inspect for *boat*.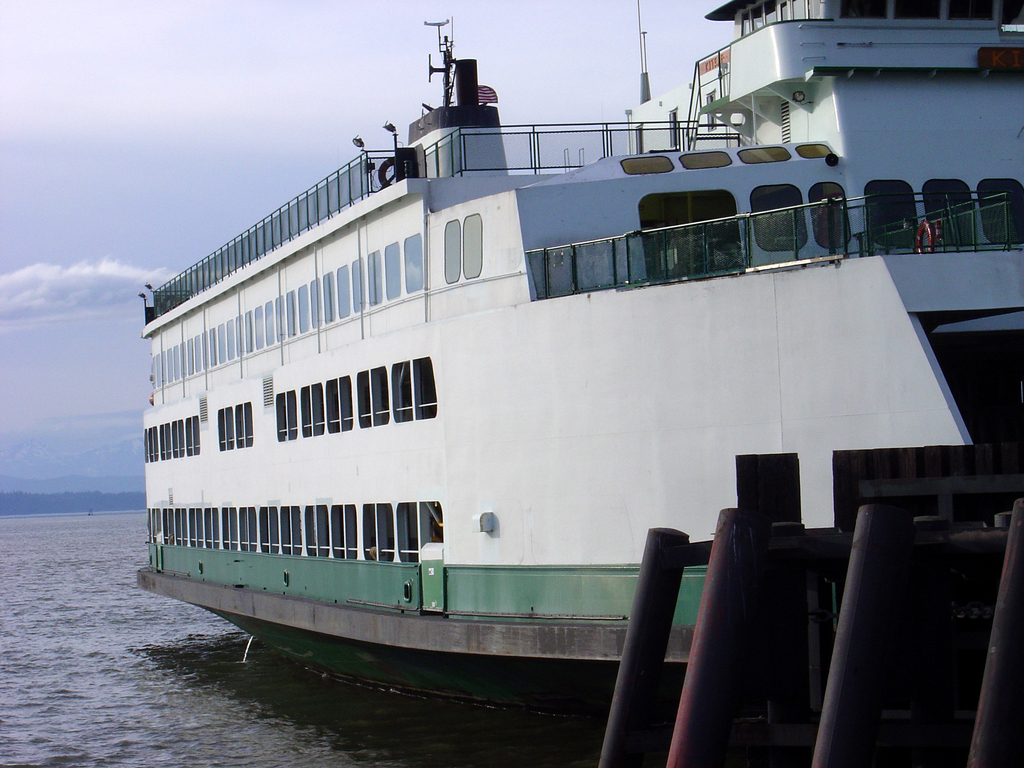
Inspection: (x1=109, y1=0, x2=1009, y2=721).
